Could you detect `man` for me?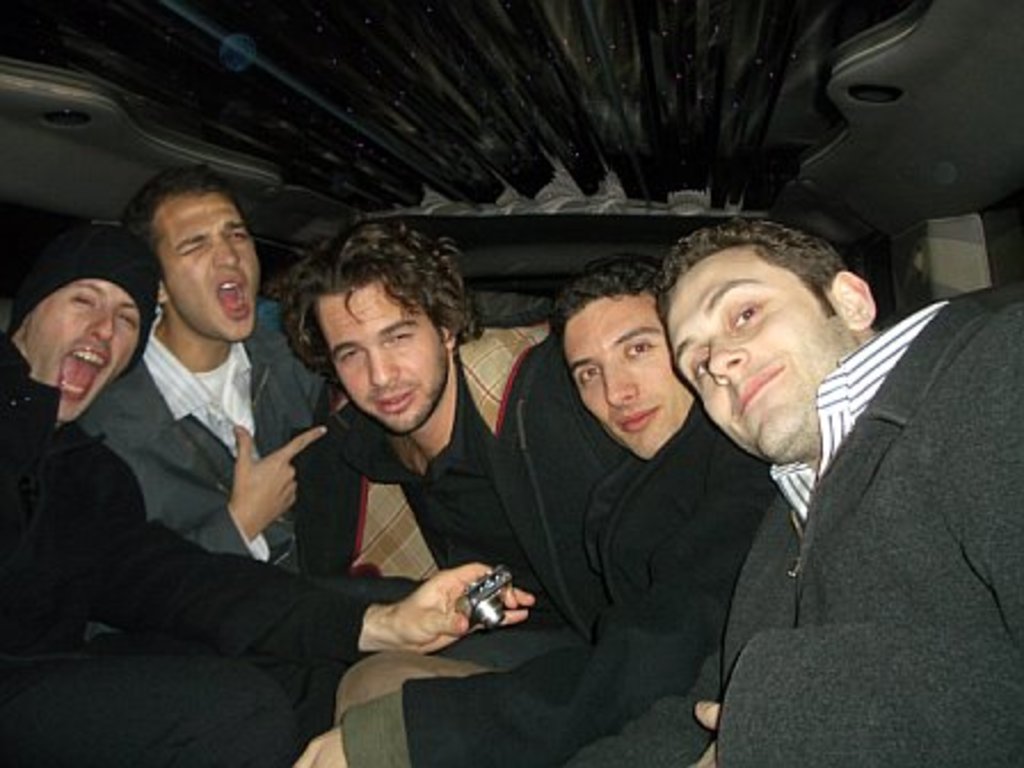
Detection result: pyautogui.locateOnScreen(0, 222, 533, 766).
